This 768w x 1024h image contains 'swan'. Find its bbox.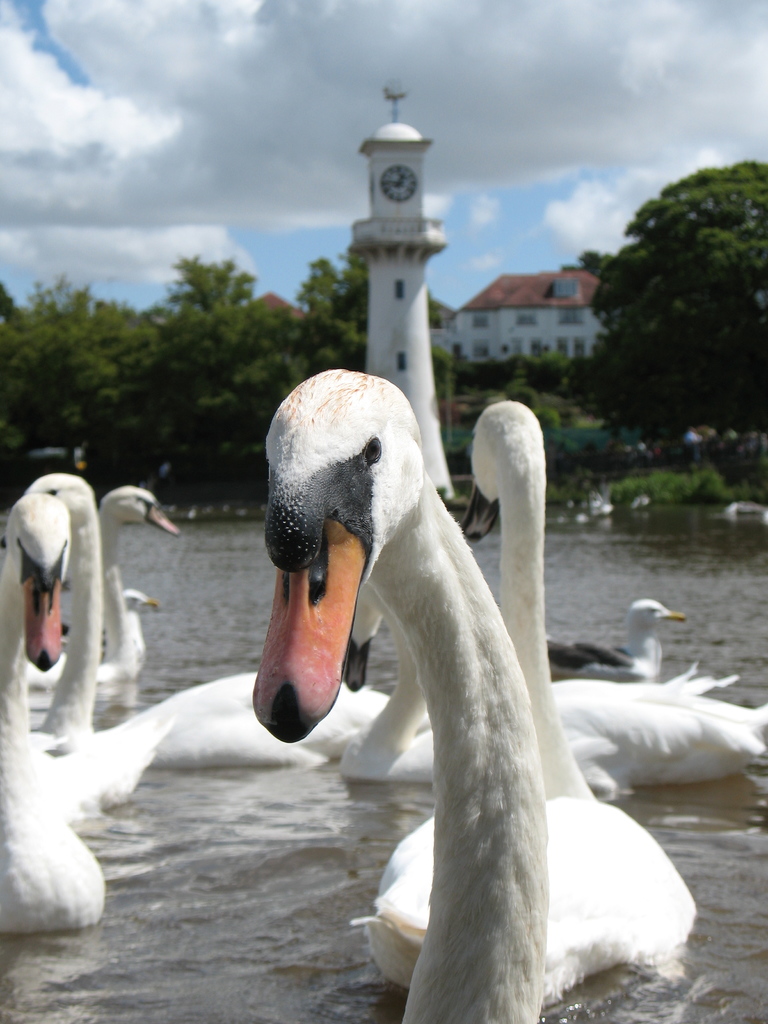
[0,489,177,937].
